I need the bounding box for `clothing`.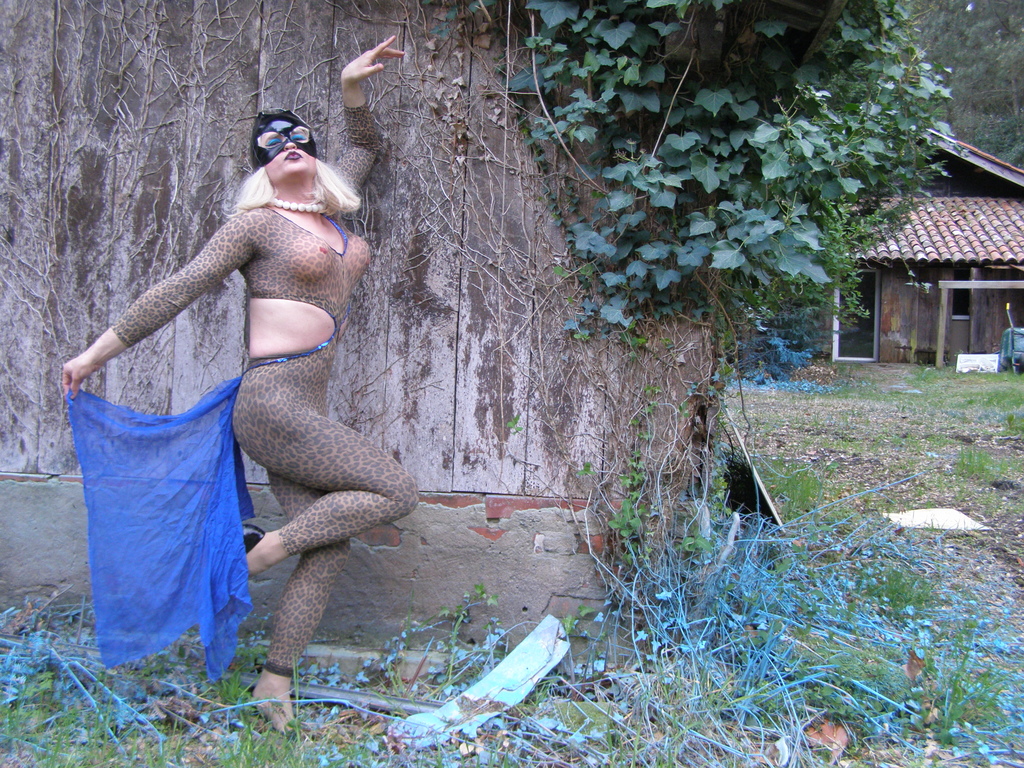
Here it is: [156,125,392,680].
